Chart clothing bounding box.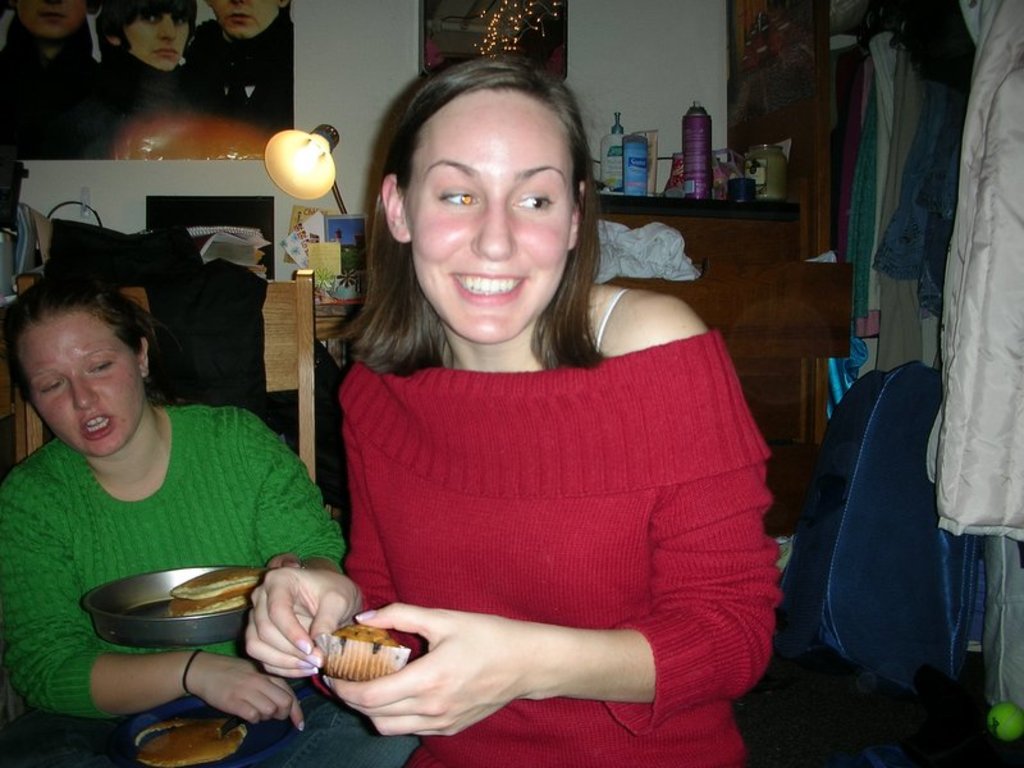
Charted: [305, 312, 781, 726].
